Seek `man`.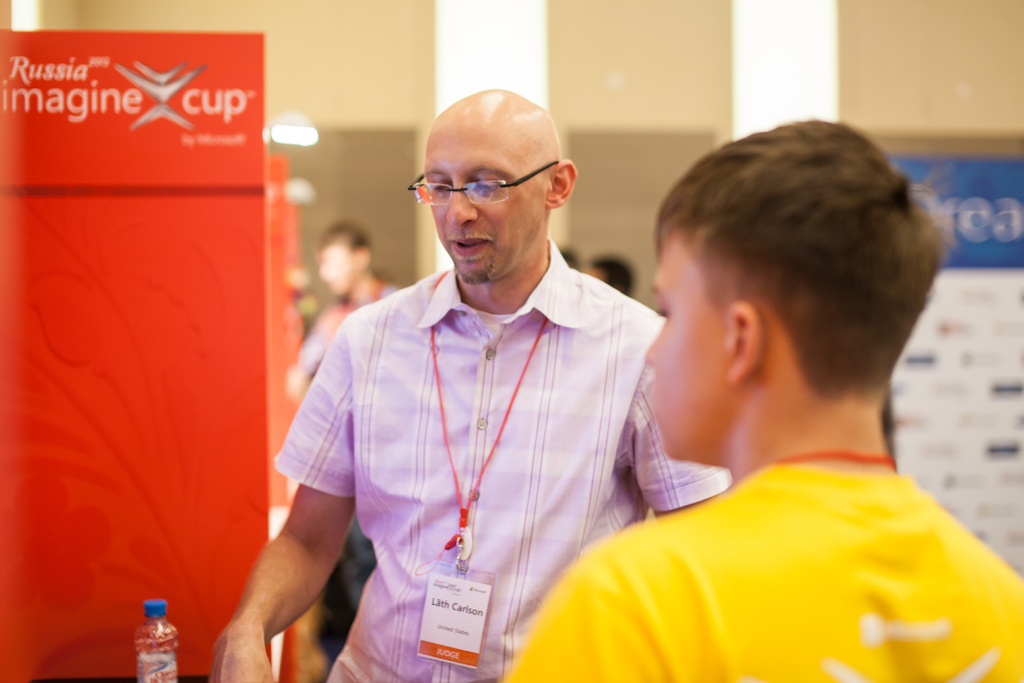
<box>200,85,724,682</box>.
